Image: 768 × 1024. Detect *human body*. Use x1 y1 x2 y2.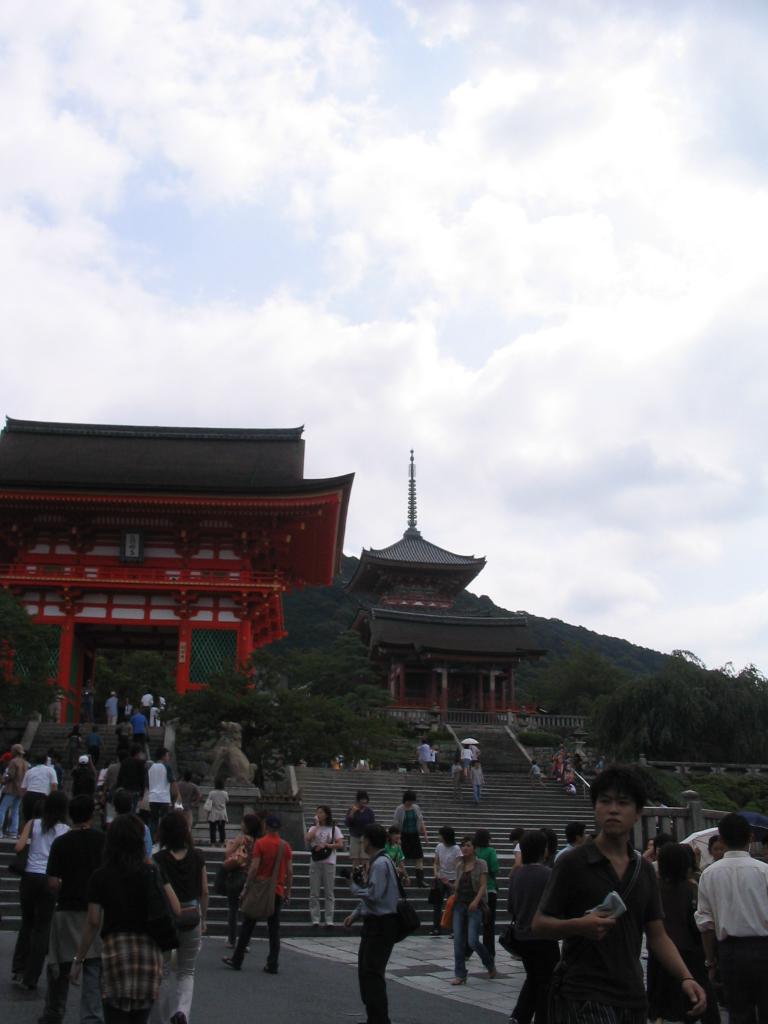
65 723 95 760.
